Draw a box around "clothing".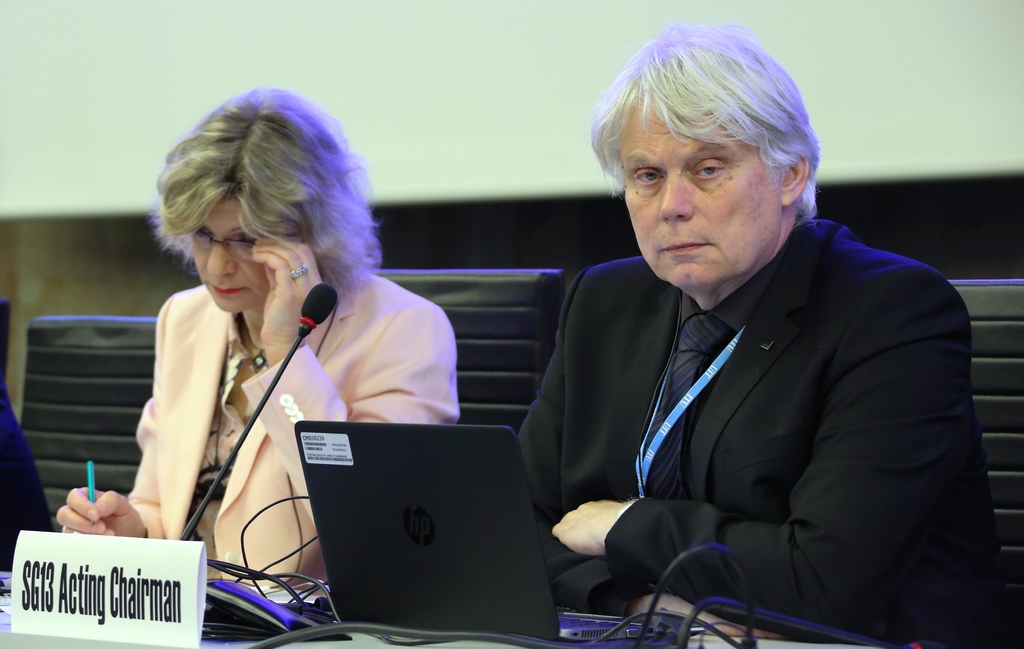
box=[122, 260, 454, 595].
